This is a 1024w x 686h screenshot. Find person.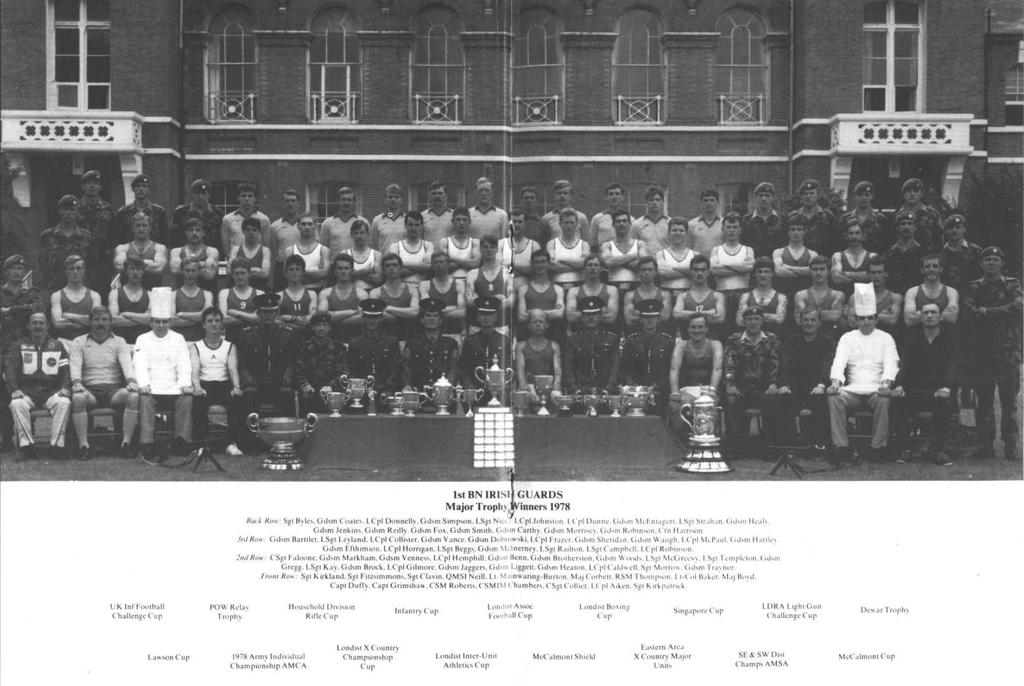
Bounding box: {"x1": 1, "y1": 310, "x2": 72, "y2": 461}.
